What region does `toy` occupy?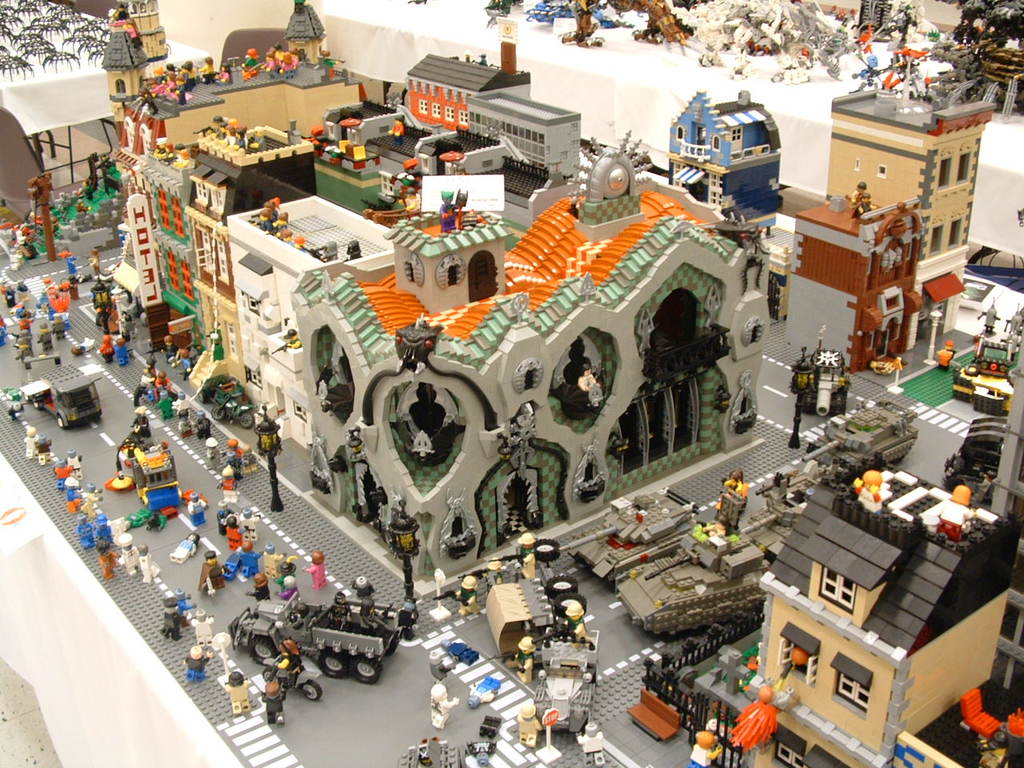
(x1=182, y1=646, x2=212, y2=686).
